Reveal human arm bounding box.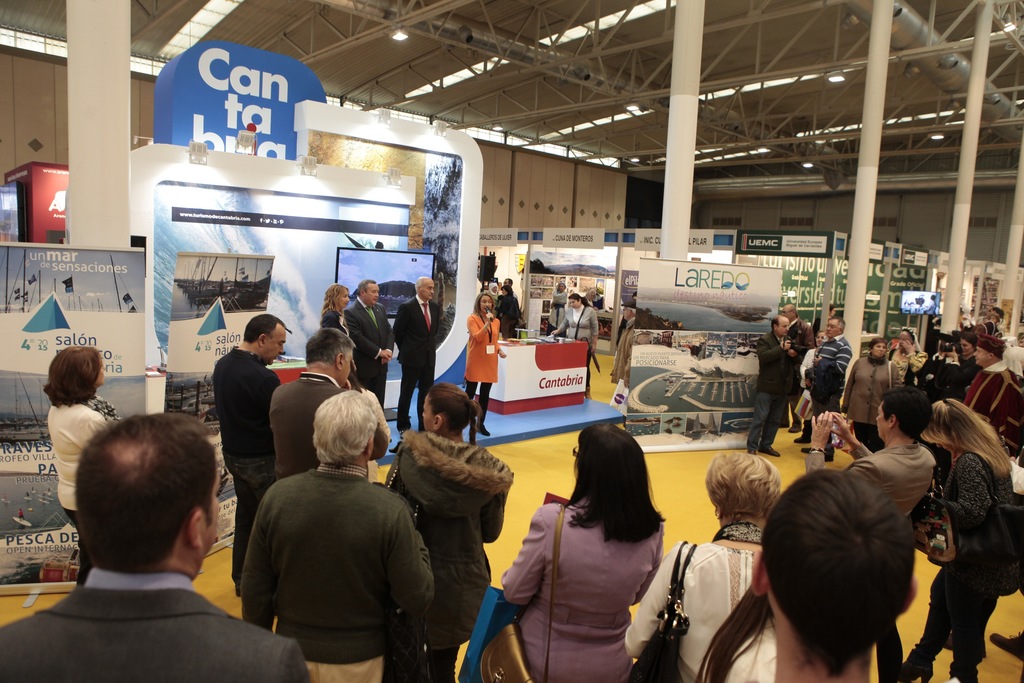
Revealed: {"x1": 625, "y1": 545, "x2": 678, "y2": 661}.
